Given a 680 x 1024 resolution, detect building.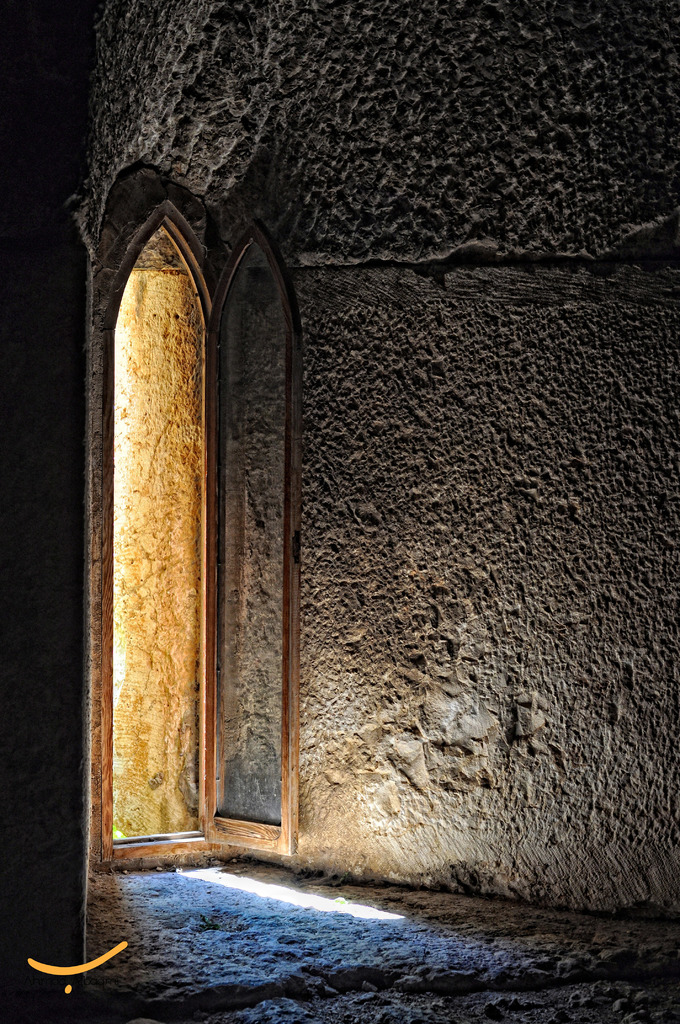
(left=0, top=8, right=677, bottom=1023).
